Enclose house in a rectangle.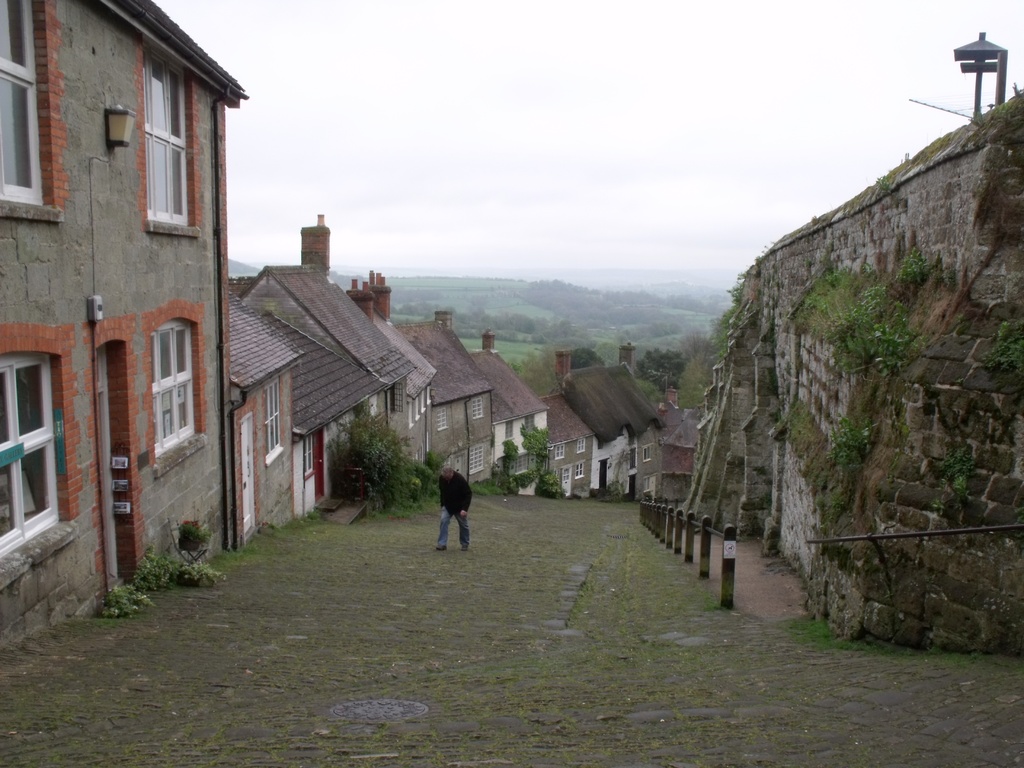
box(390, 311, 494, 485).
